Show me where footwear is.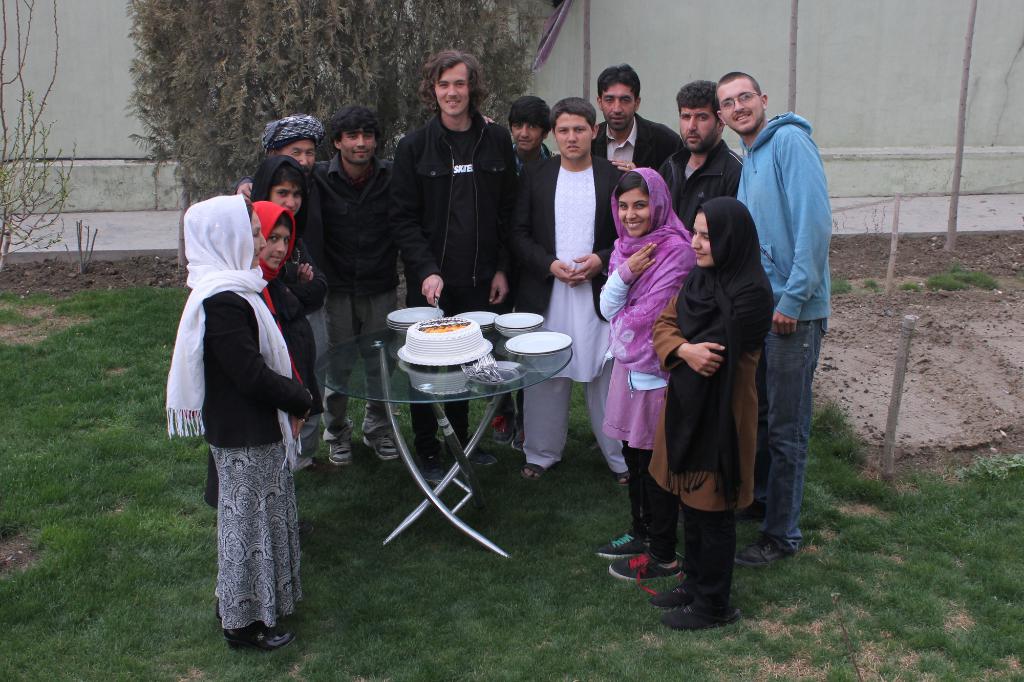
footwear is at left=595, top=525, right=642, bottom=556.
